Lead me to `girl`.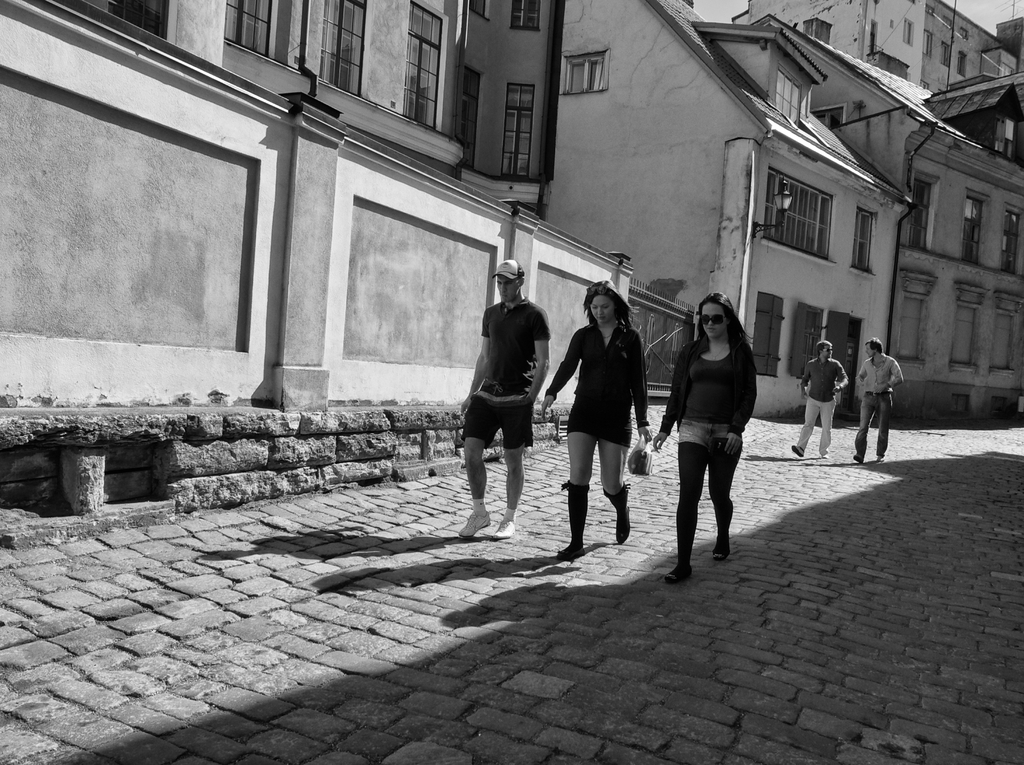
Lead to 651:294:758:585.
